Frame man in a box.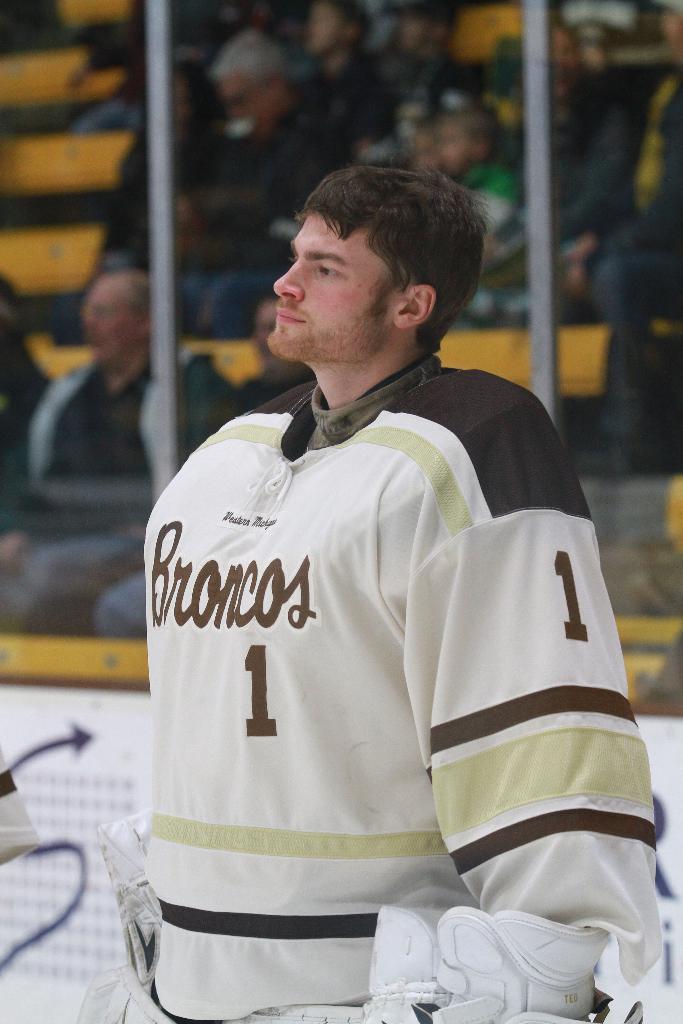
(left=0, top=274, right=233, bottom=653).
